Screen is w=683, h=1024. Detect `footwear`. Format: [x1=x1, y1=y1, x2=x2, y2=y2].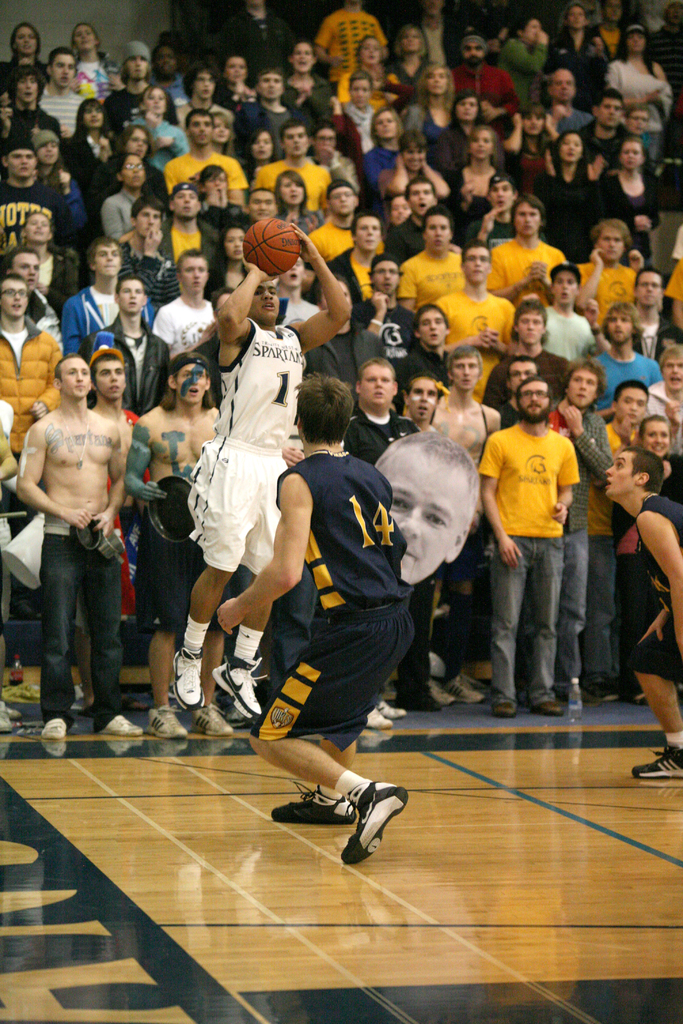
[x1=1, y1=695, x2=12, y2=735].
